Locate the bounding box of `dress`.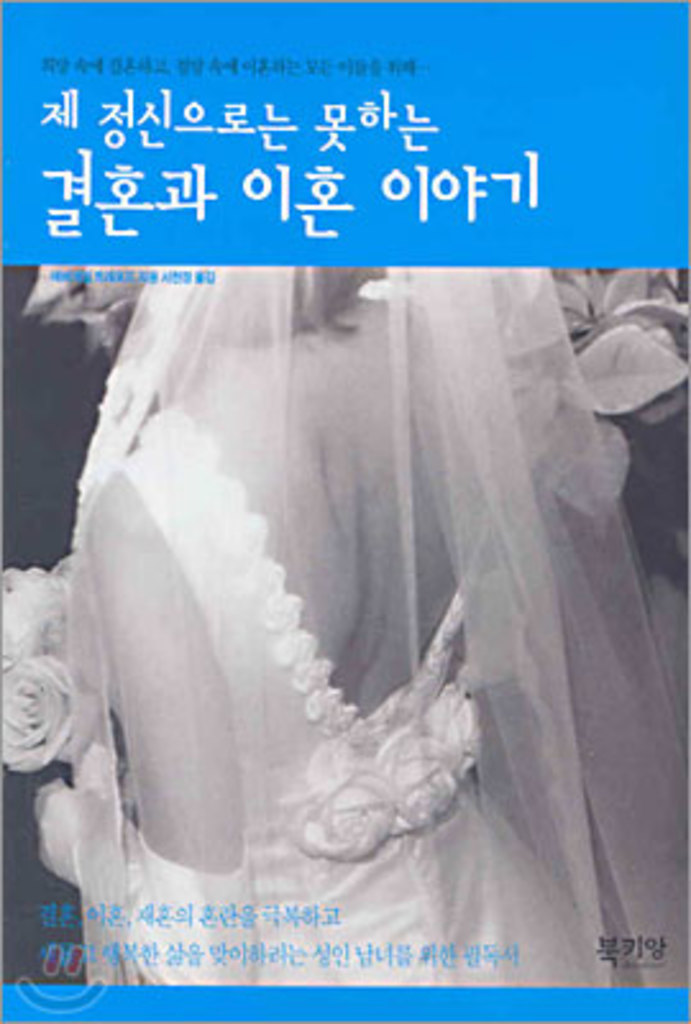
Bounding box: [0,266,688,988].
